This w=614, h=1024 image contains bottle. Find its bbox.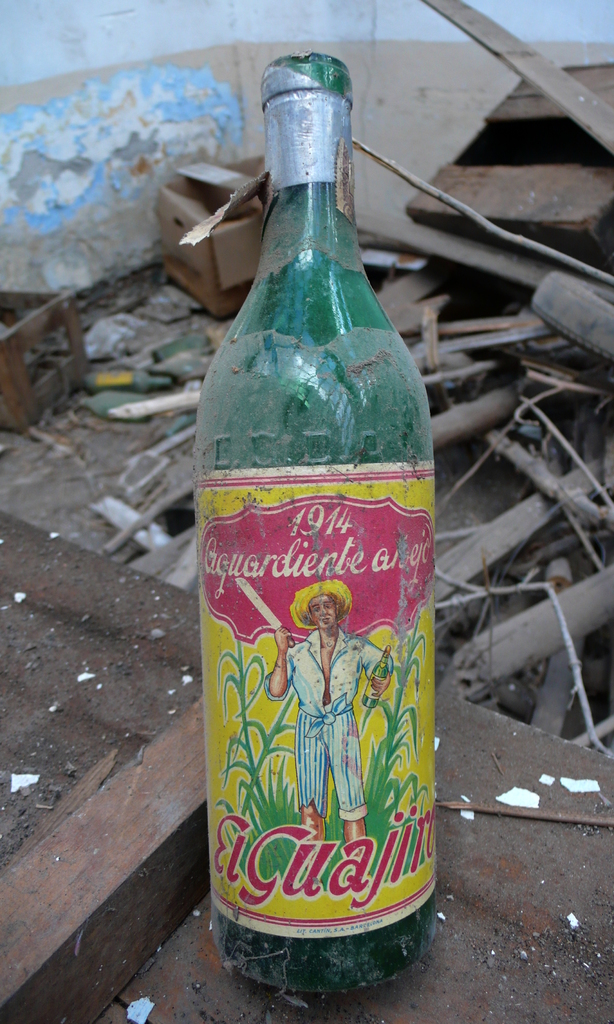
<bbox>193, 50, 443, 995</bbox>.
